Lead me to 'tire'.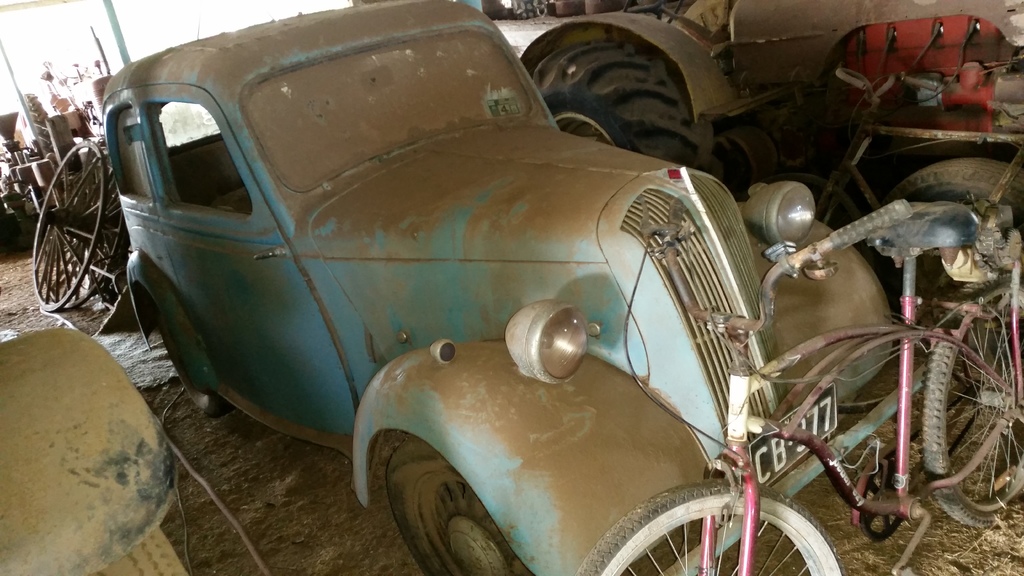
Lead to (left=158, top=296, right=226, bottom=413).
